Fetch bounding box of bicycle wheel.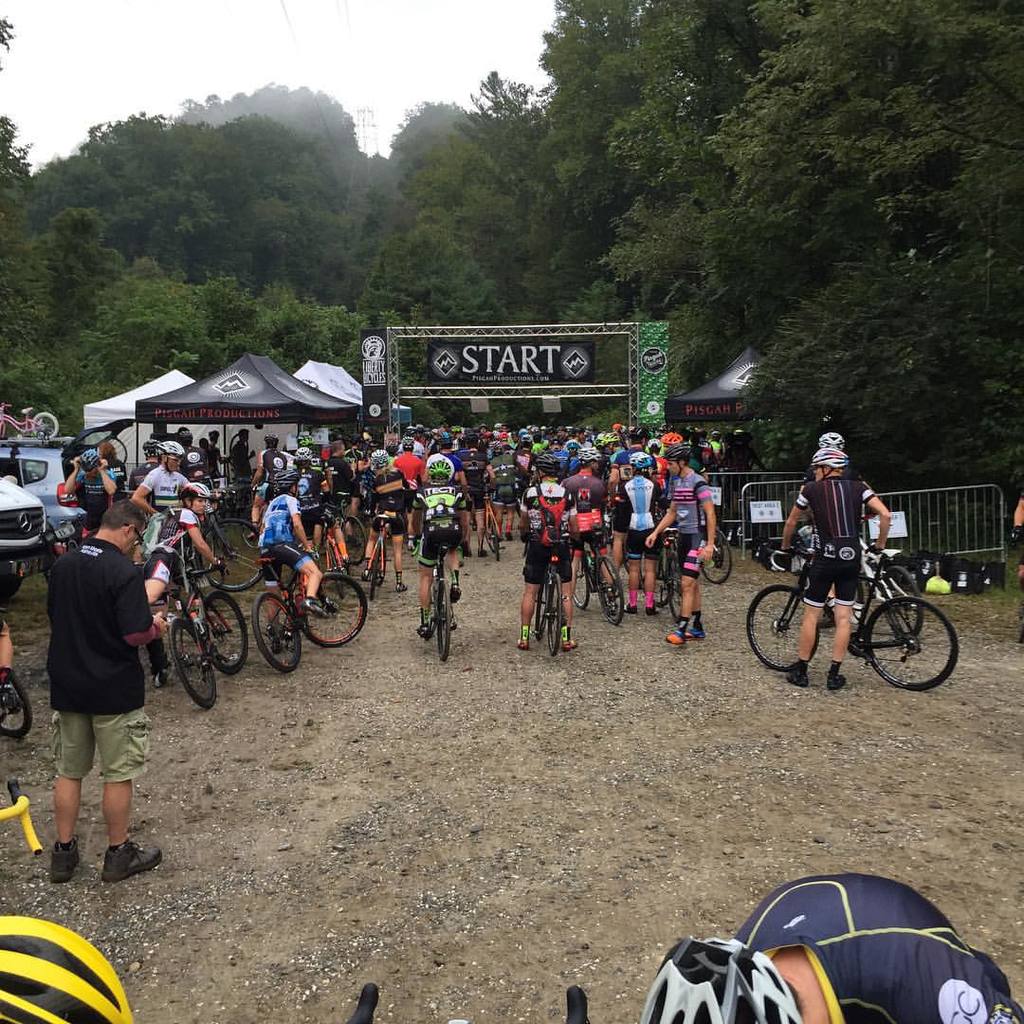
Bbox: 881, 572, 918, 639.
